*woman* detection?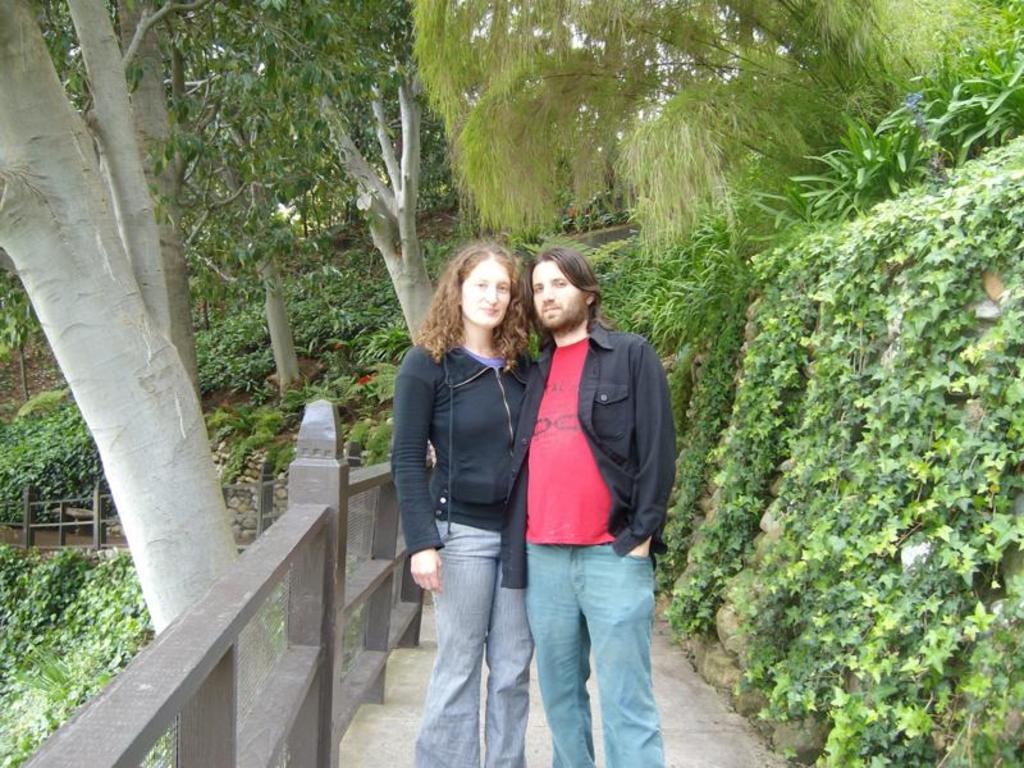
<box>387,227,557,760</box>
